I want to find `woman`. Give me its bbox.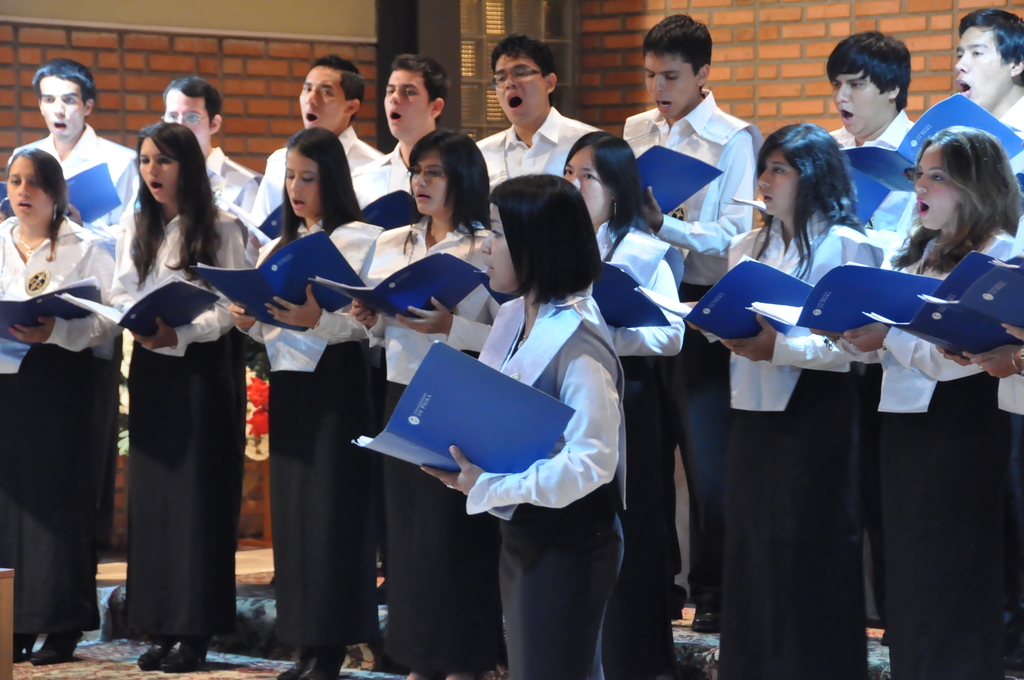
<box>225,127,385,679</box>.
